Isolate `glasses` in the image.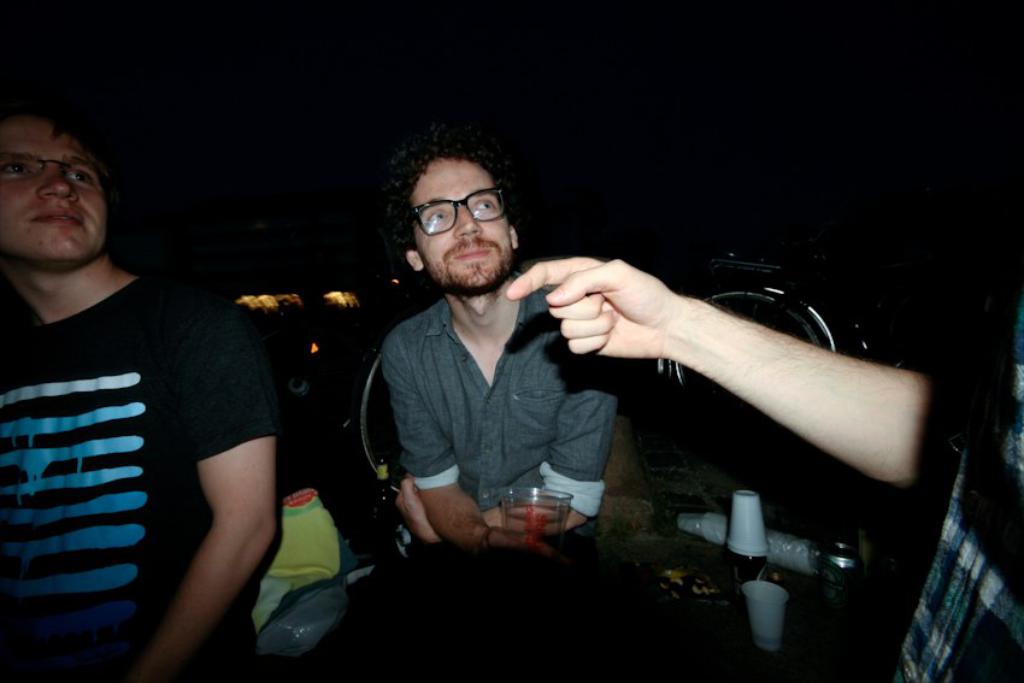
Isolated region: left=0, top=153, right=117, bottom=200.
